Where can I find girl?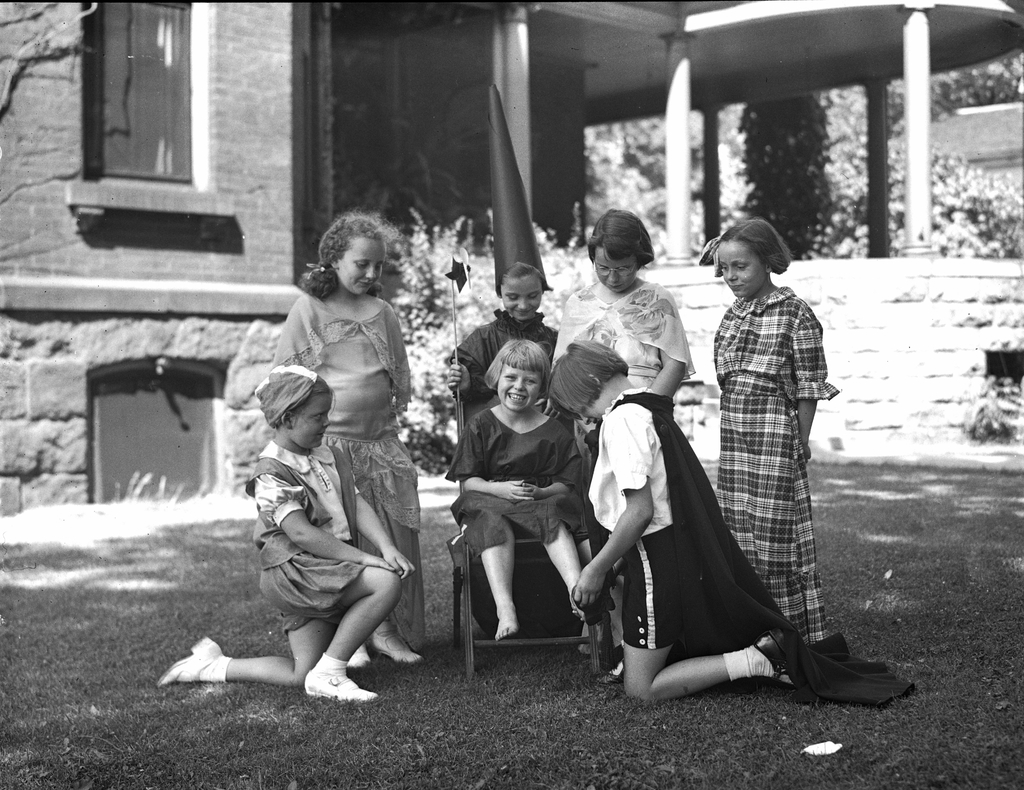
You can find it at <region>552, 209, 696, 682</region>.
